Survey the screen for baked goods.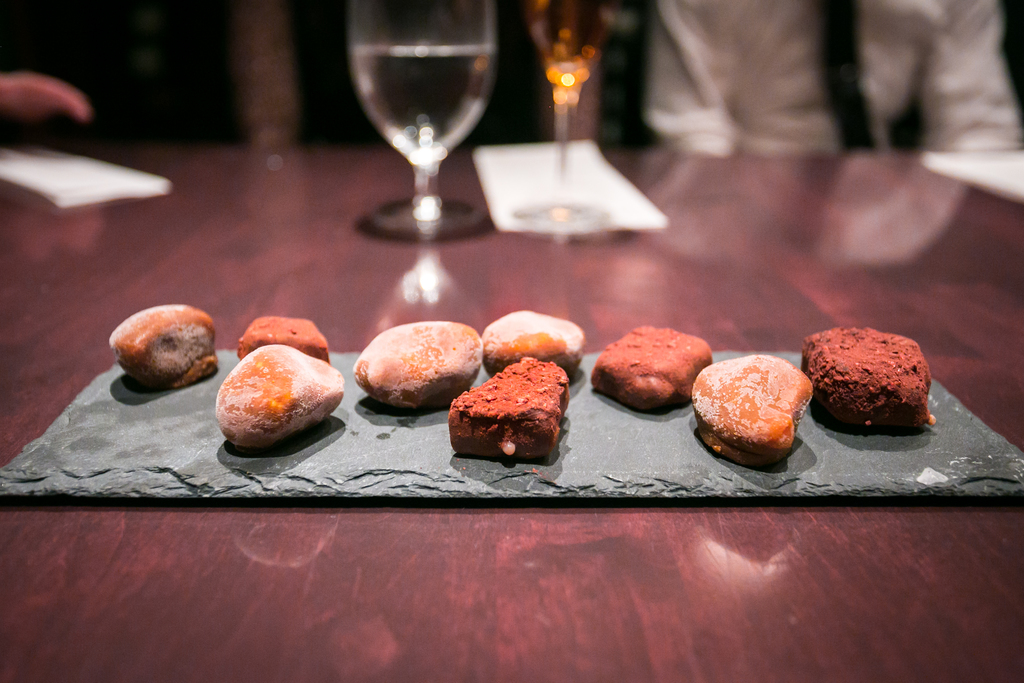
Survey found: [703, 346, 813, 457].
